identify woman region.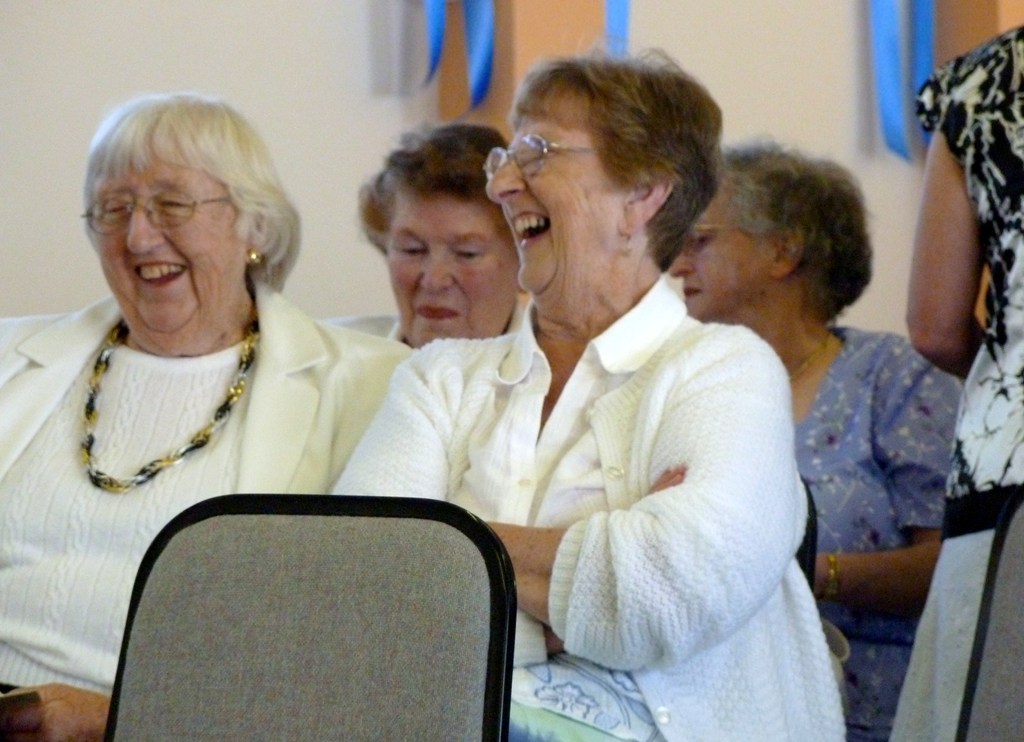
Region: bbox(330, 34, 847, 741).
